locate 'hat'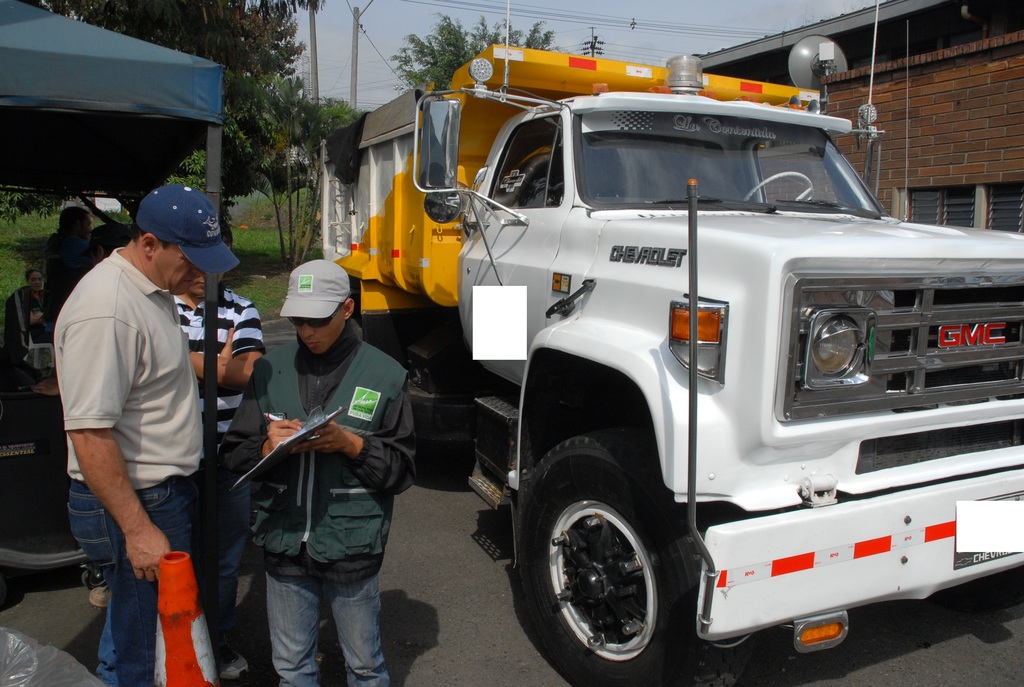
278,259,351,320
